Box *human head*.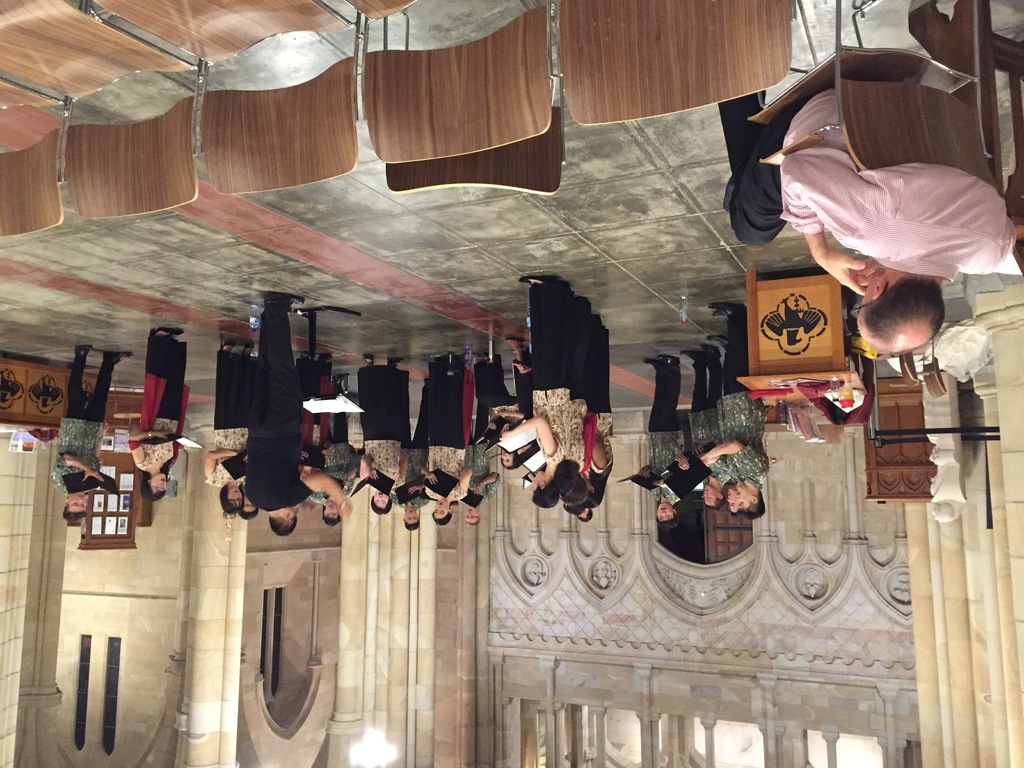
l=463, t=506, r=484, b=527.
